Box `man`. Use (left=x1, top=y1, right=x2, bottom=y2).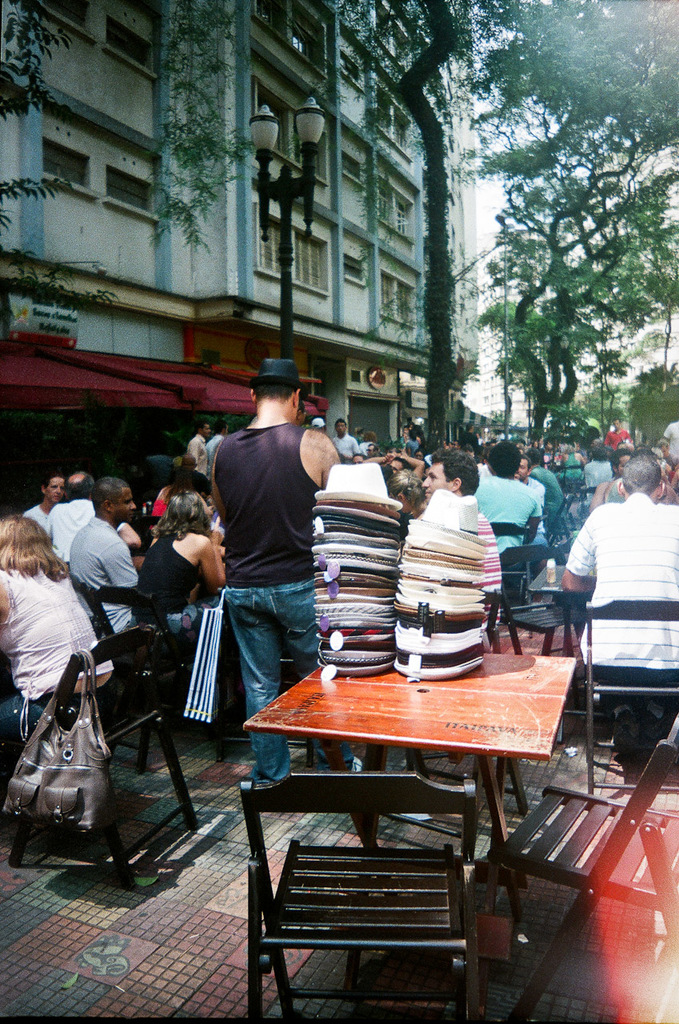
(left=186, top=423, right=210, bottom=478).
